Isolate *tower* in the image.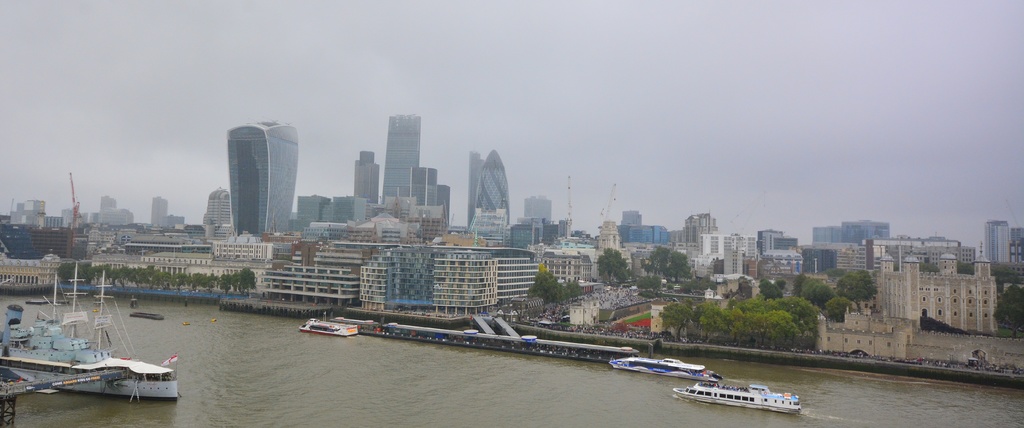
Isolated region: x1=986, y1=222, x2=1009, y2=265.
